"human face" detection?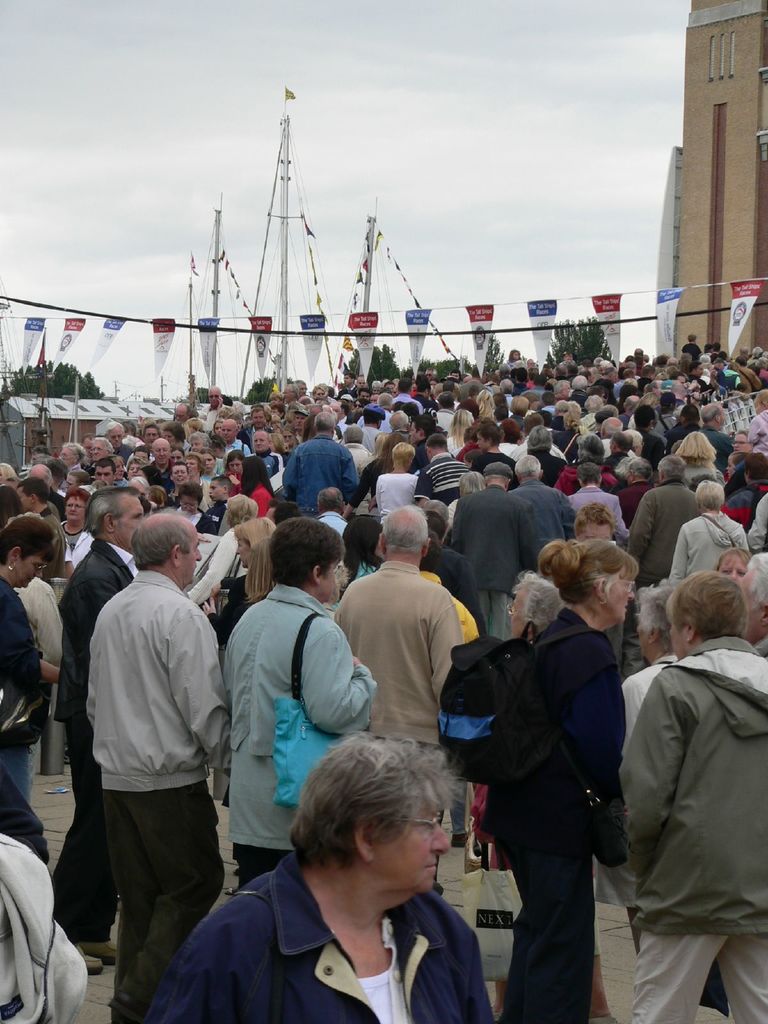
rect(182, 498, 200, 512)
